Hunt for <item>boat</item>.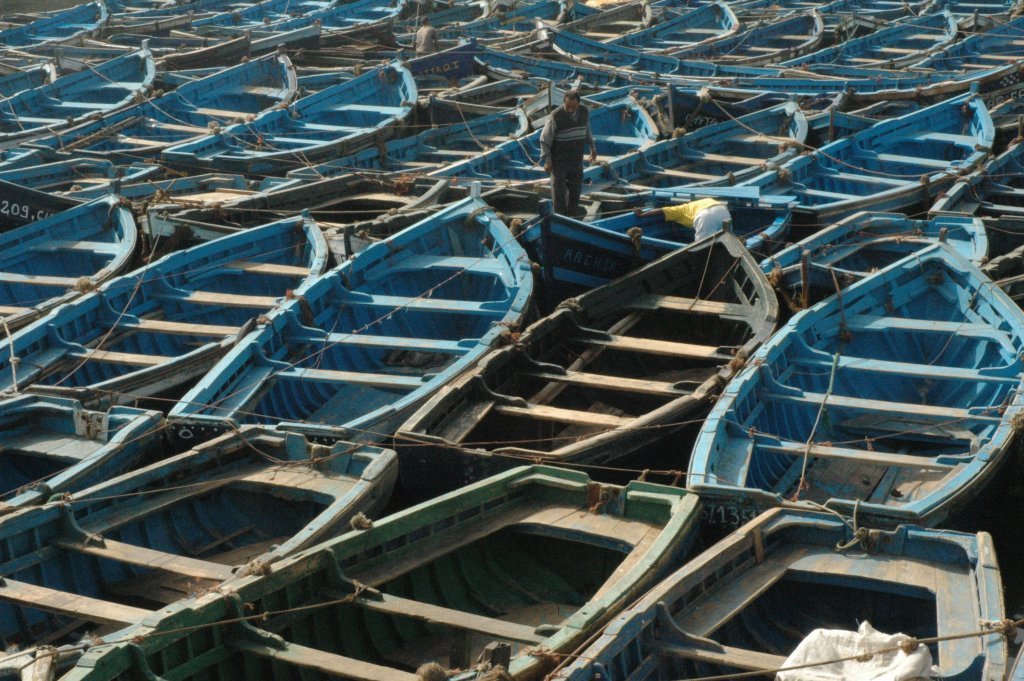
Hunted down at x1=280 y1=0 x2=393 y2=34.
